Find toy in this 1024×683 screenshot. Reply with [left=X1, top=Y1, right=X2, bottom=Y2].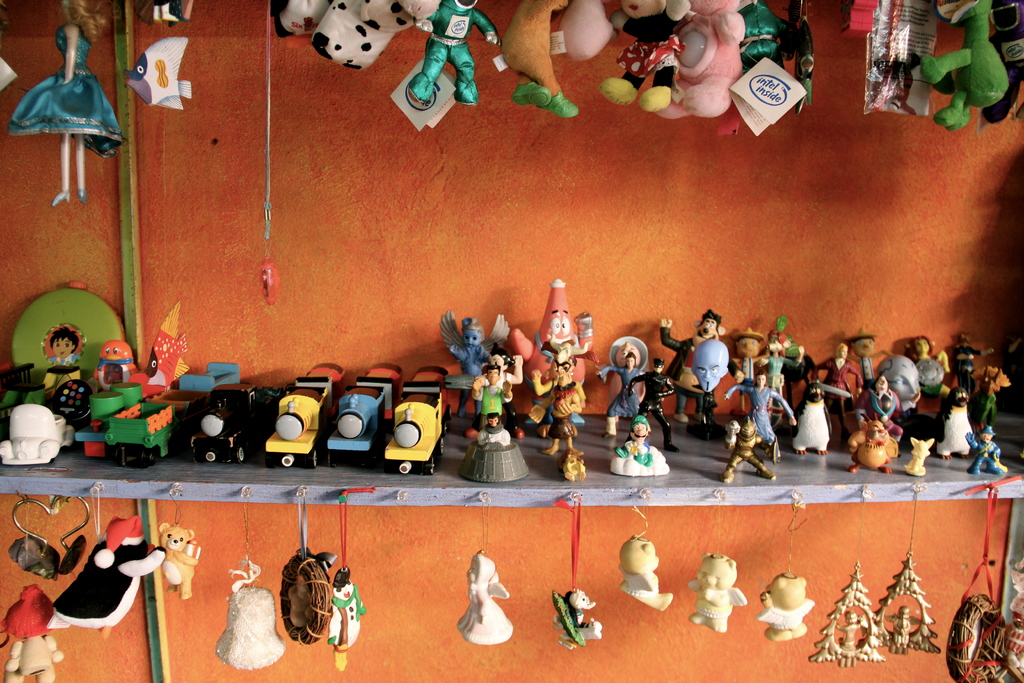
[left=847, top=327, right=894, bottom=406].
